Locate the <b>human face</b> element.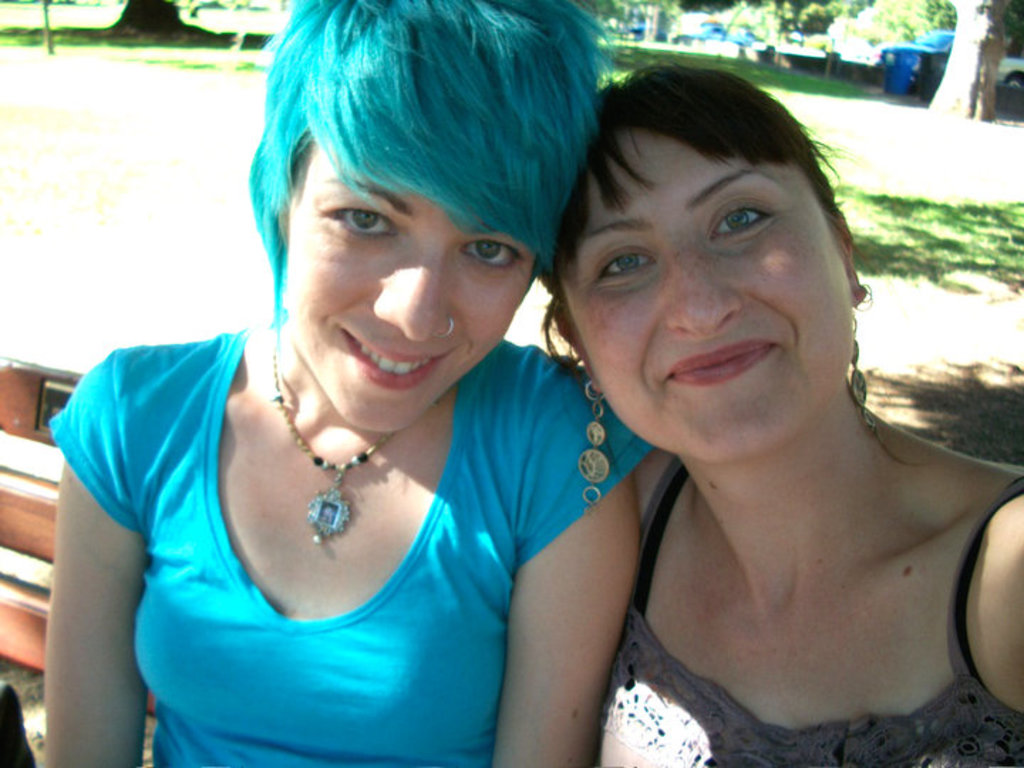
Element bbox: (x1=559, y1=114, x2=856, y2=464).
